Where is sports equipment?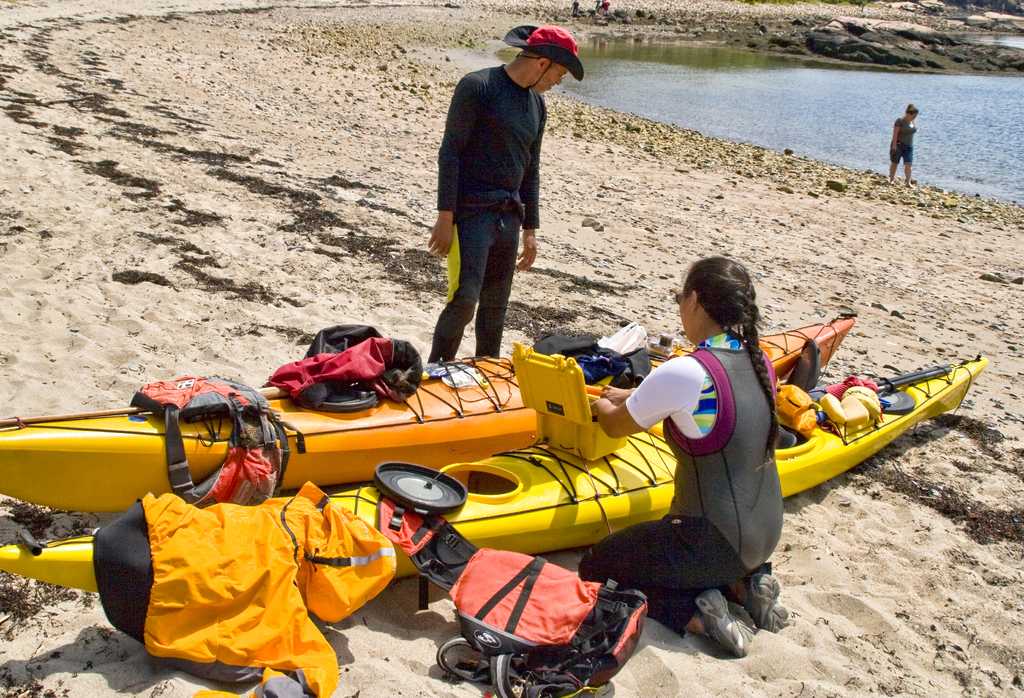
0 357 989 582.
